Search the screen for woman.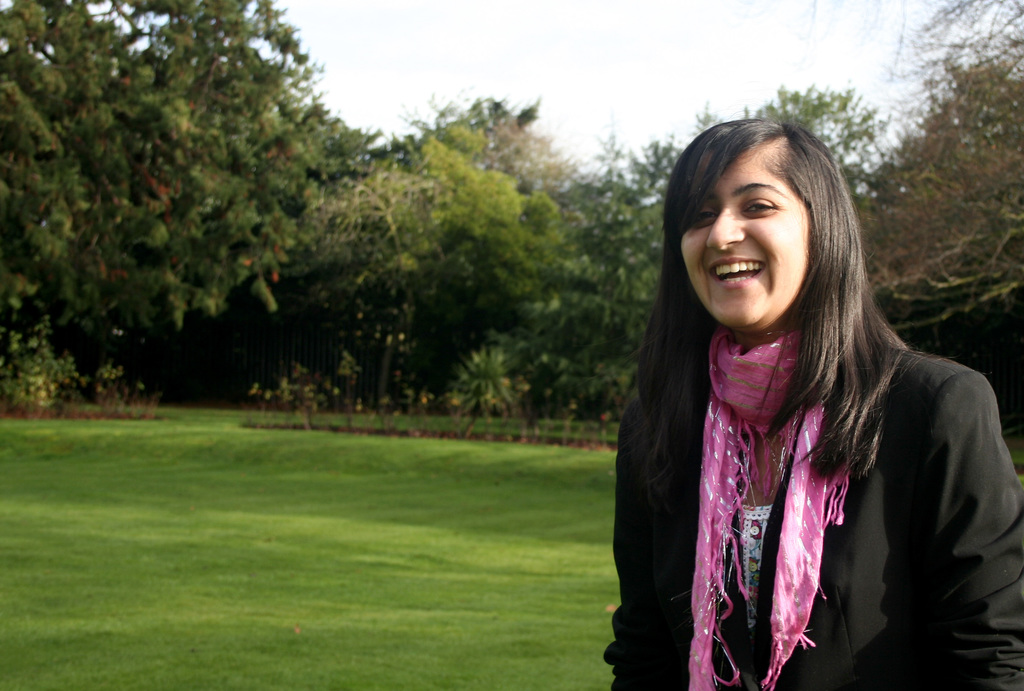
Found at bbox(589, 126, 1014, 687).
